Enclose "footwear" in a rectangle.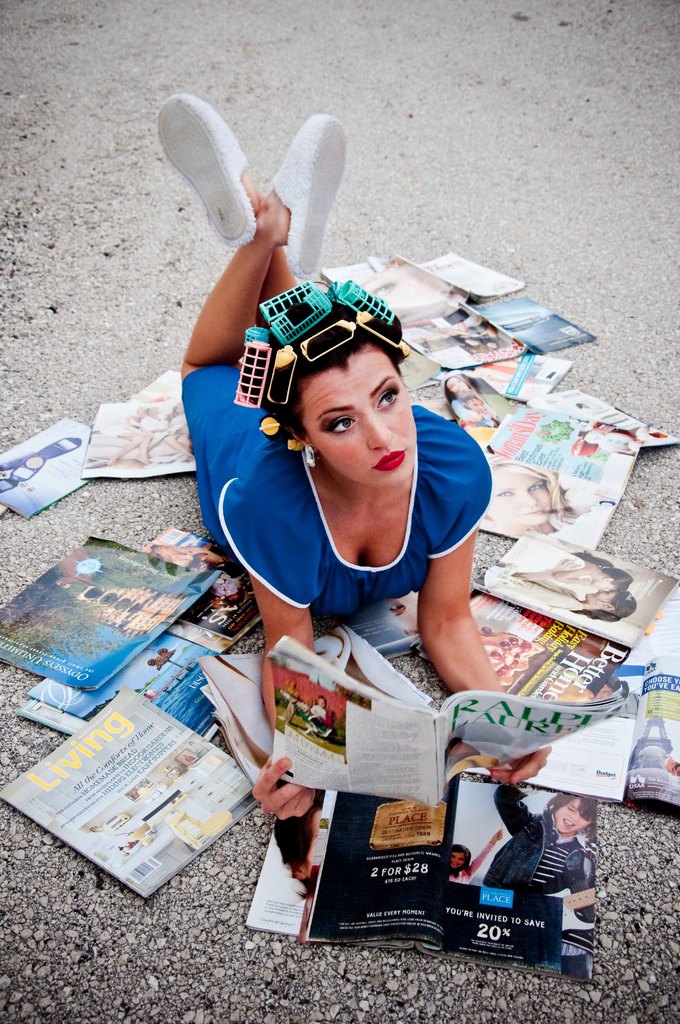
l=275, t=113, r=348, b=277.
